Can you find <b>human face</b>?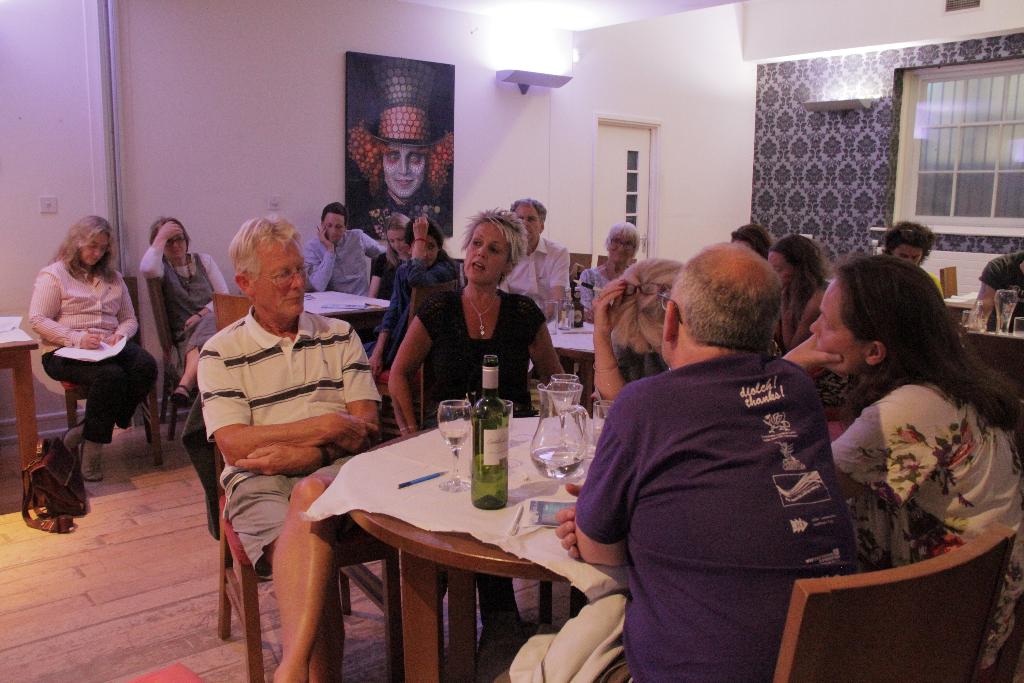
Yes, bounding box: BBox(895, 238, 924, 264).
